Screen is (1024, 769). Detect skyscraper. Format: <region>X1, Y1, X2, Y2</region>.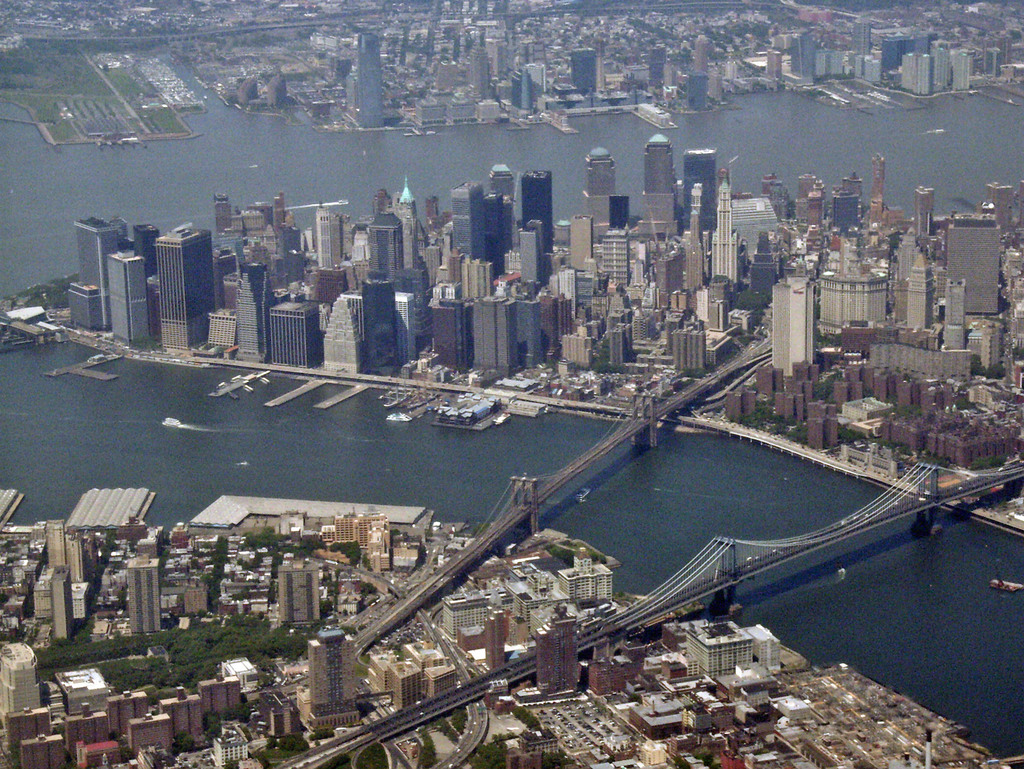
<region>694, 35, 715, 76</region>.
